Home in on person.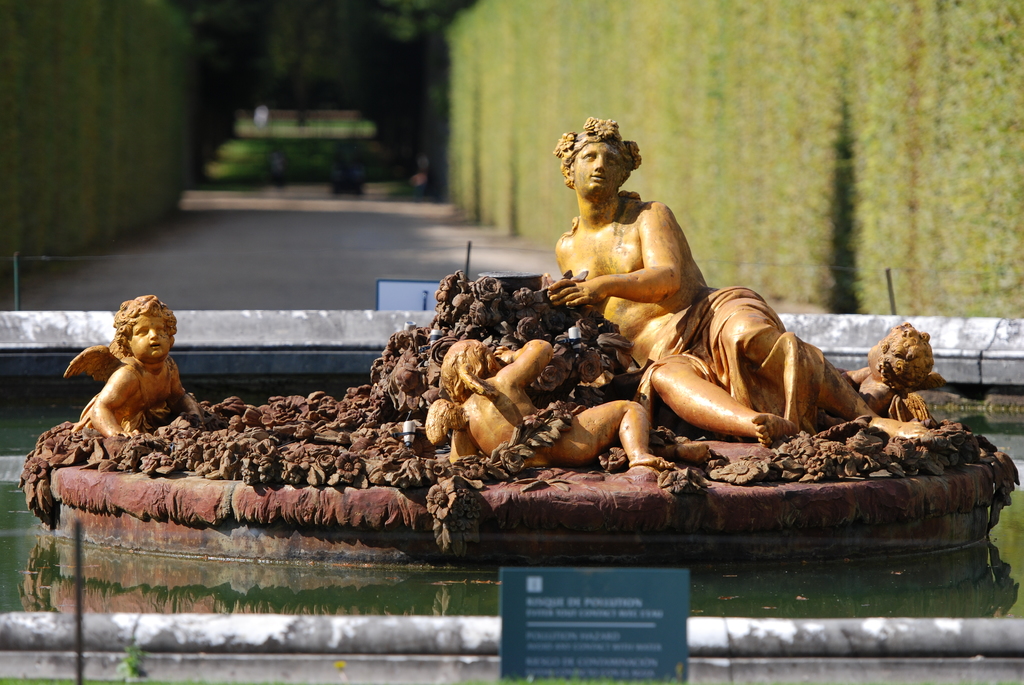
Homed in at region(59, 288, 202, 434).
